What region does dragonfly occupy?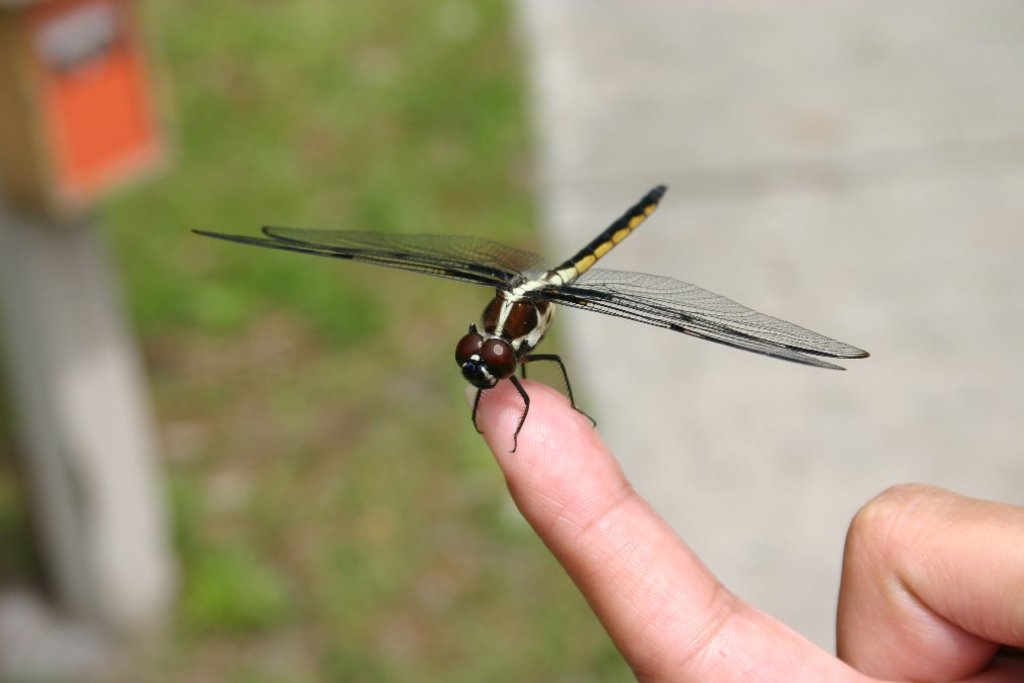
left=196, top=179, right=874, bottom=459.
